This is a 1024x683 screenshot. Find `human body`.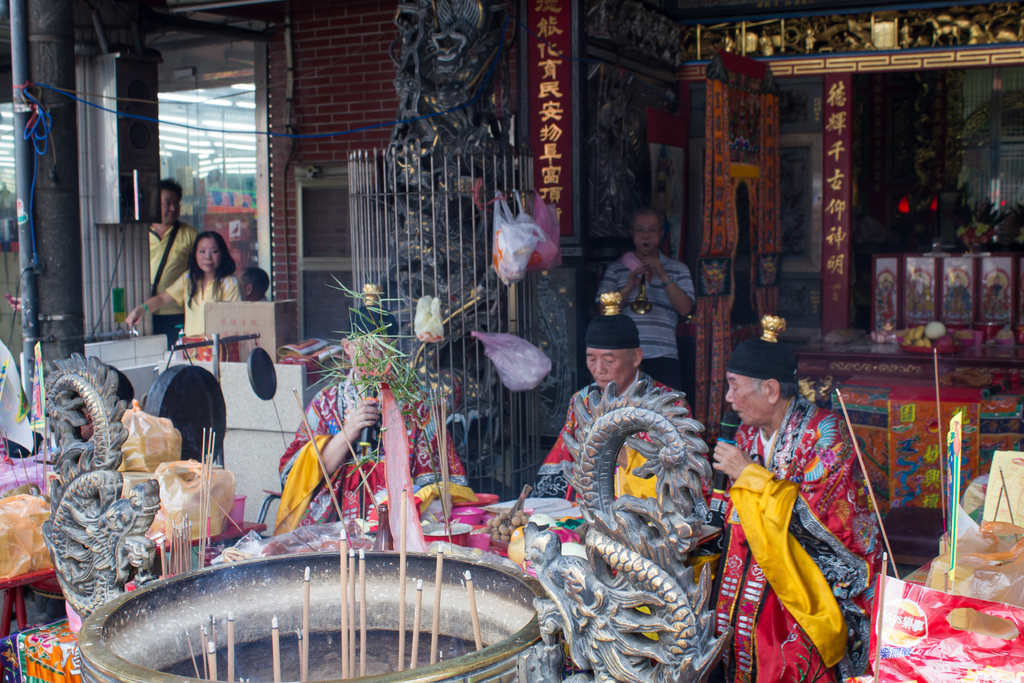
Bounding box: (148,215,200,334).
